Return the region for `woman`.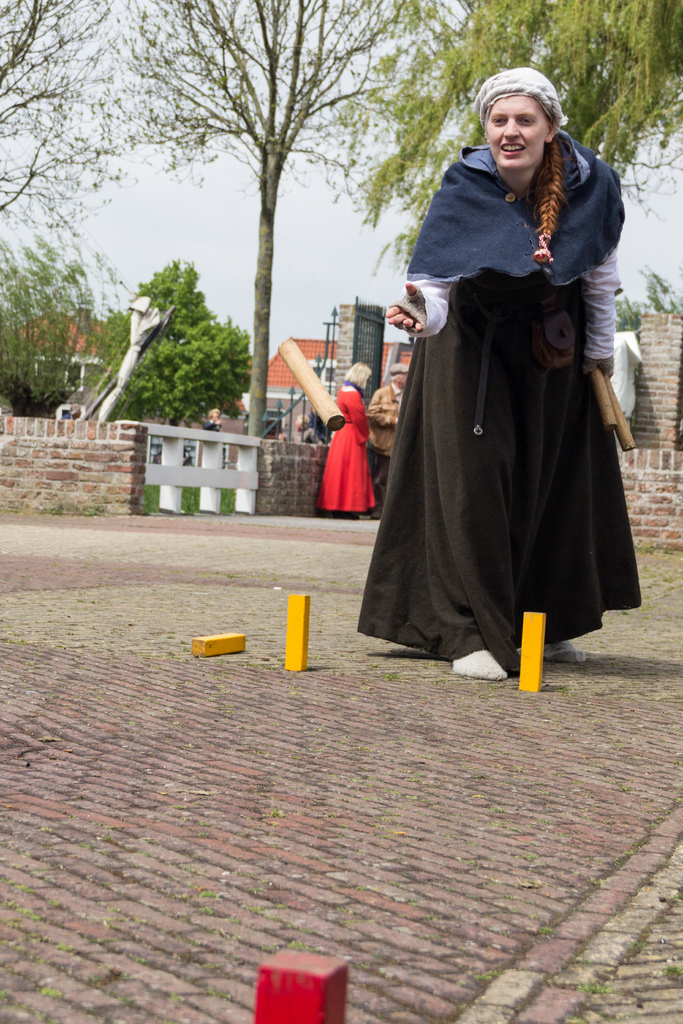
366:72:642:688.
